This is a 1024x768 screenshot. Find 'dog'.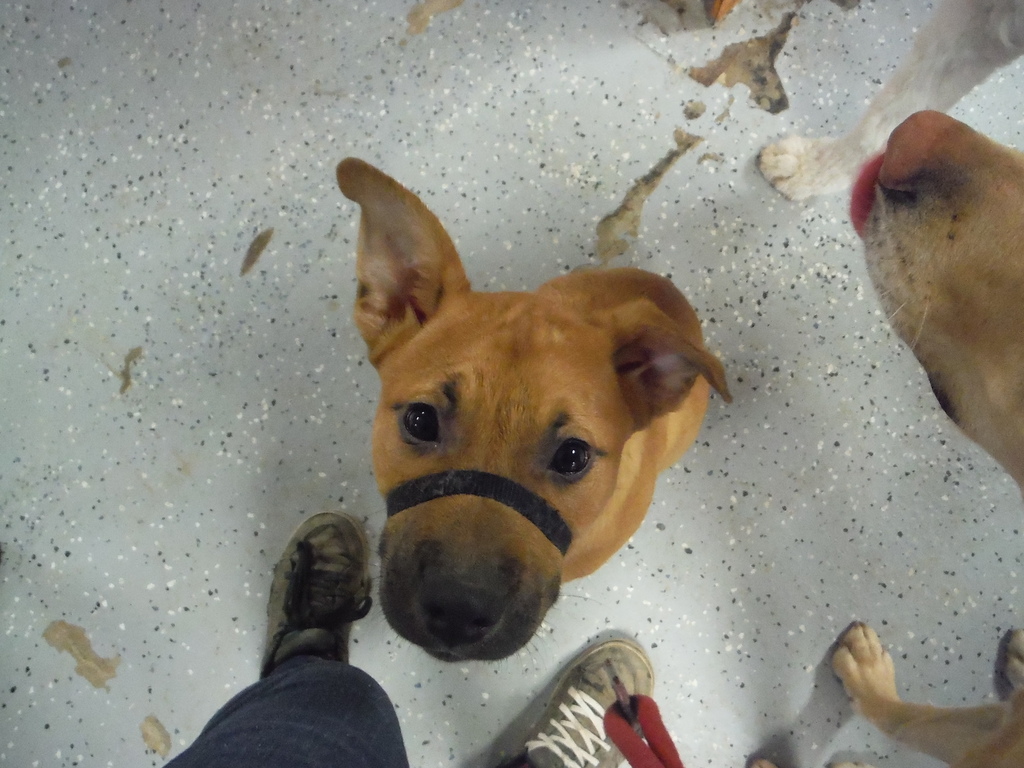
Bounding box: 334 156 732 664.
